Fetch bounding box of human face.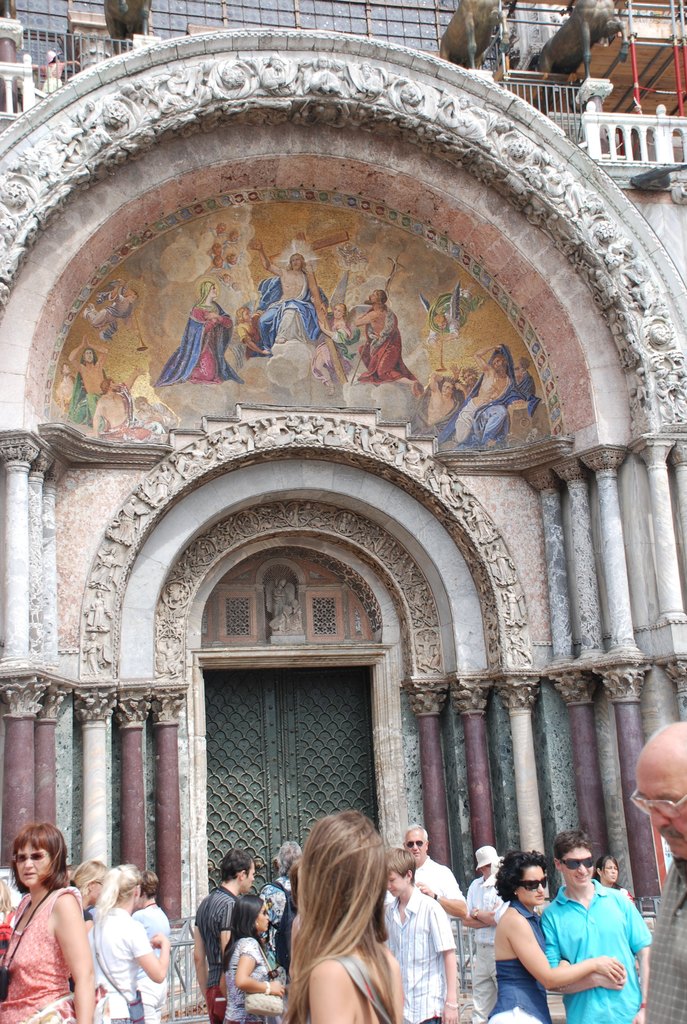
Bbox: x1=604, y1=858, x2=620, y2=884.
